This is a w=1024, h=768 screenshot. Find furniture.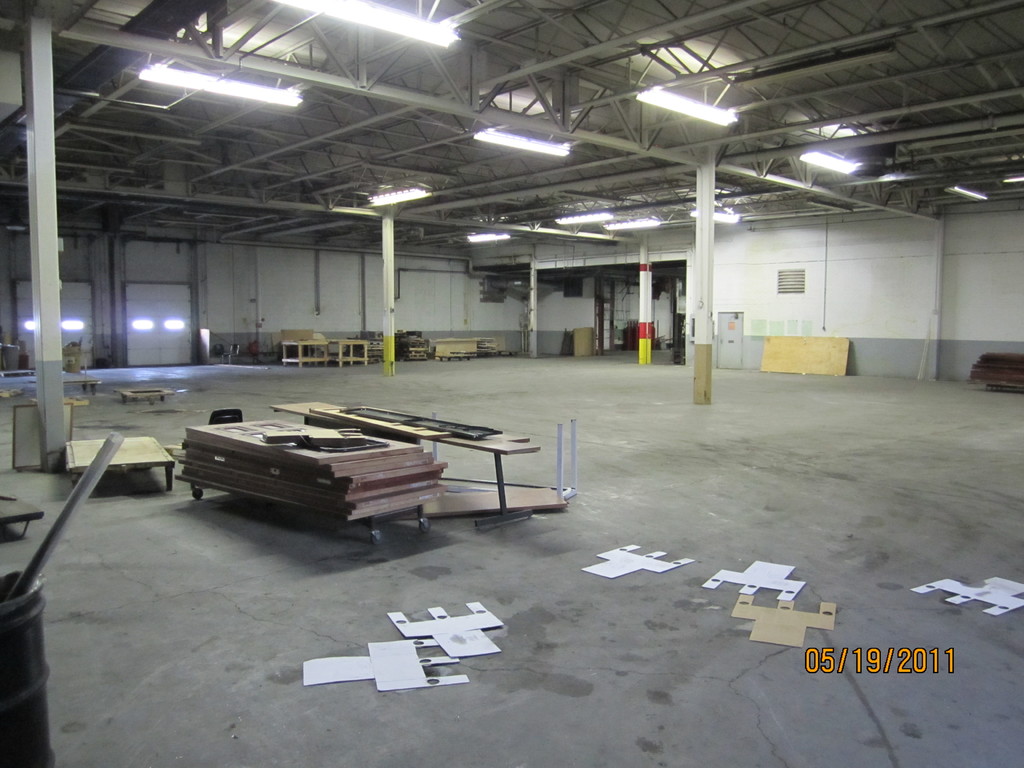
Bounding box: detection(325, 337, 370, 367).
